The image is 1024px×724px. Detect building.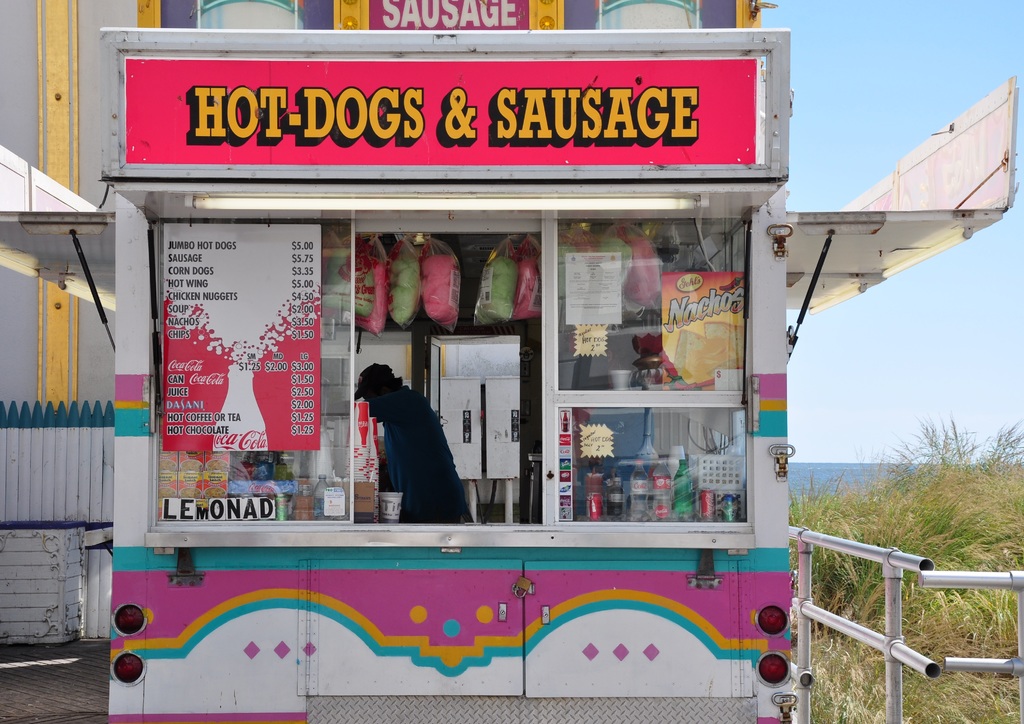
Detection: bbox=[0, 0, 778, 639].
